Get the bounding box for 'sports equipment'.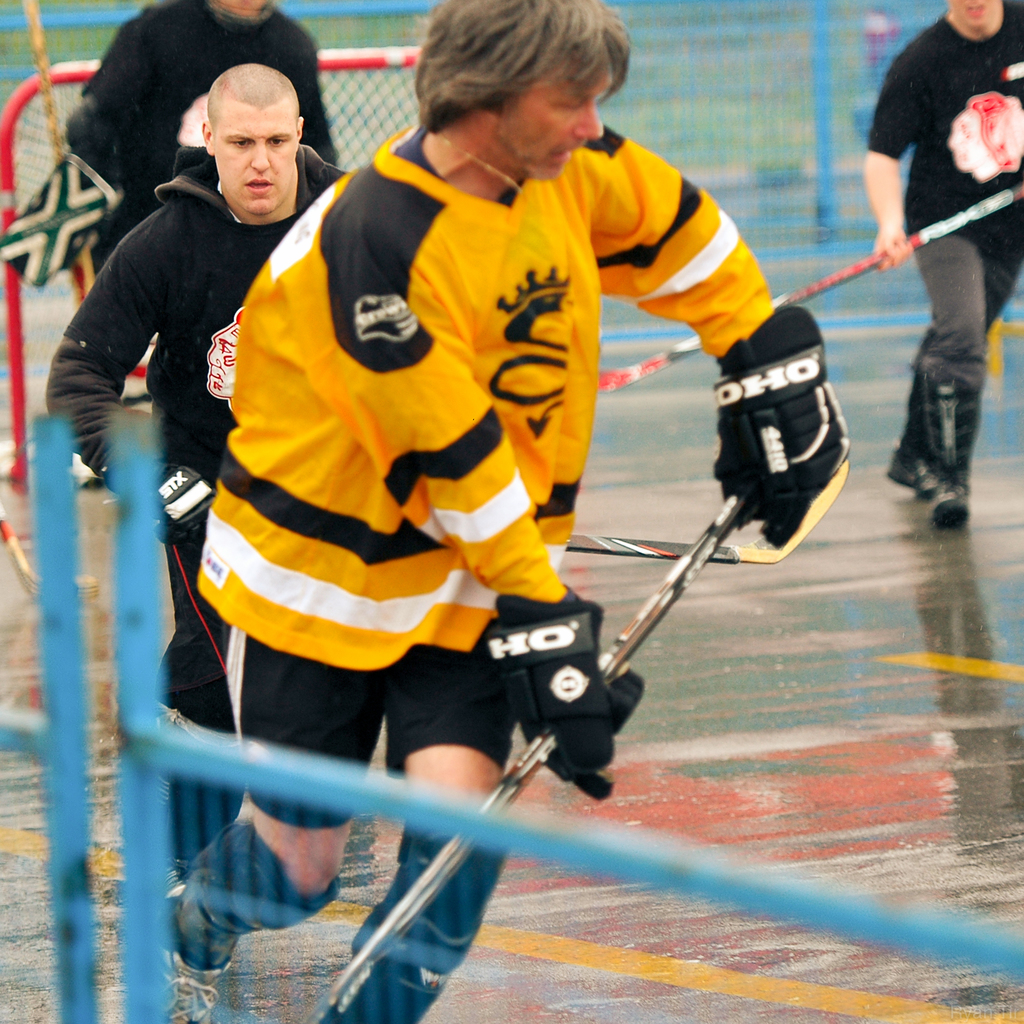
[157, 461, 219, 540].
